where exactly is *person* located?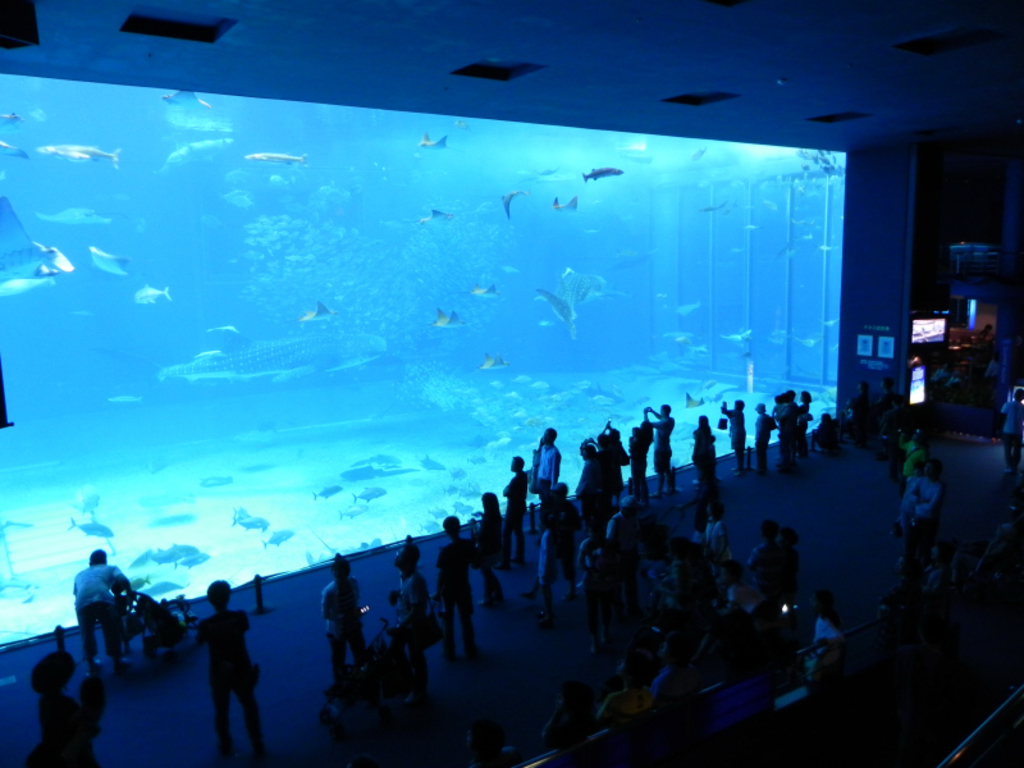
Its bounding box is (x1=385, y1=535, x2=439, y2=707).
